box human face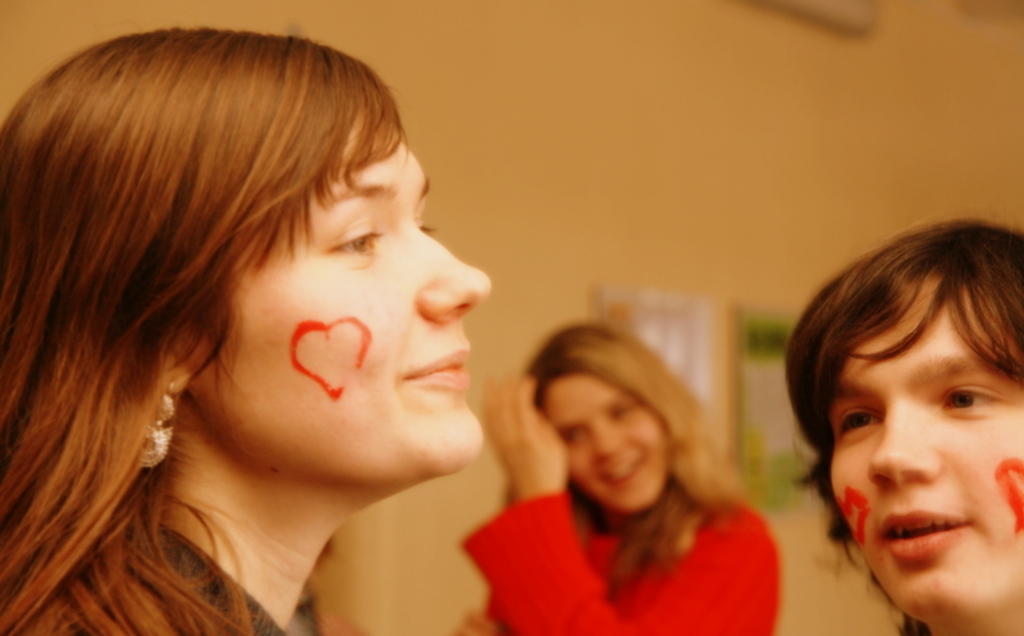
192:113:495:480
